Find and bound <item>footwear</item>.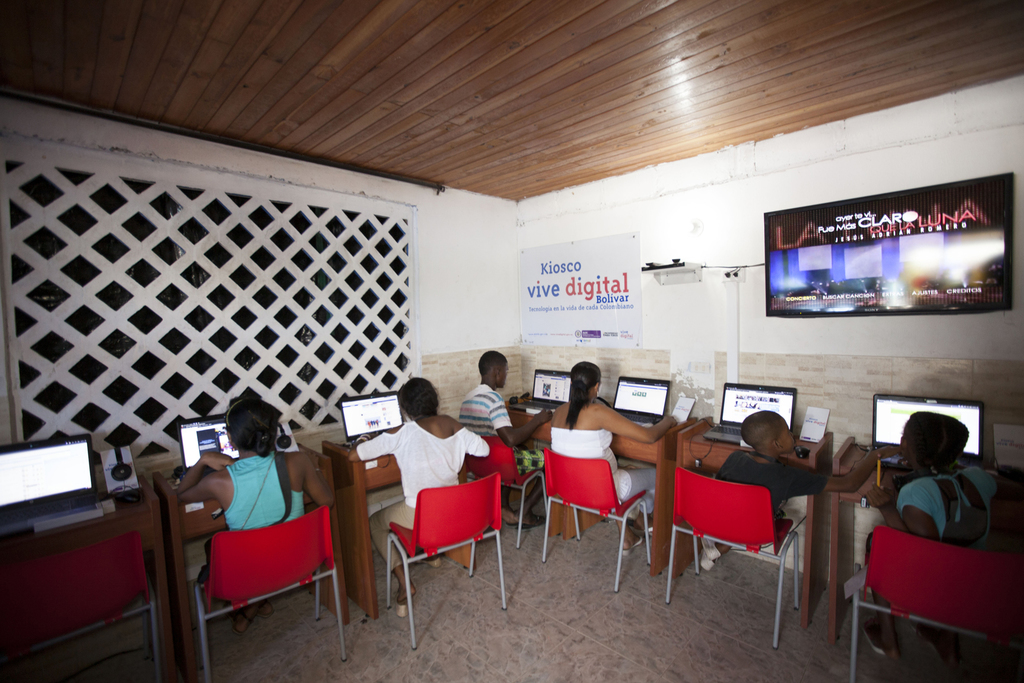
Bound: BBox(700, 552, 714, 573).
